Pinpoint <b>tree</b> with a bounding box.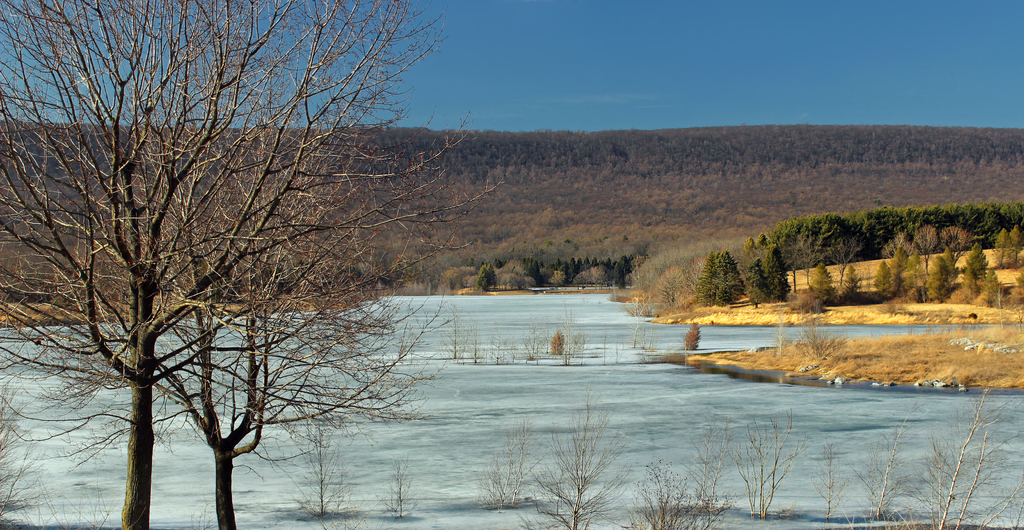
892, 243, 915, 269.
